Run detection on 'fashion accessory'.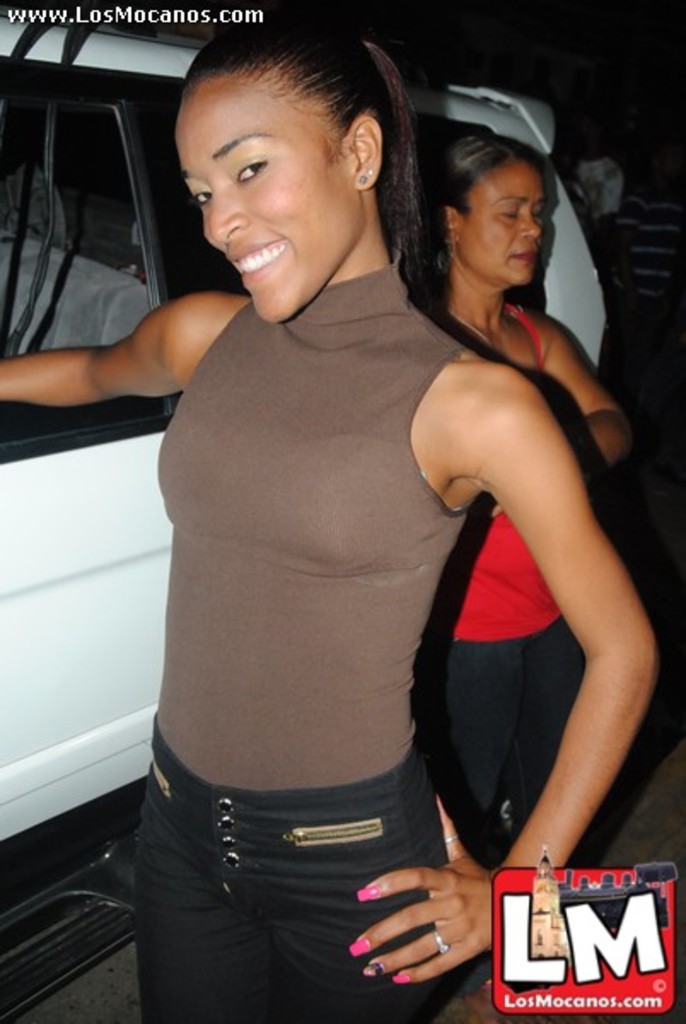
Result: {"left": 355, "top": 171, "right": 370, "bottom": 191}.
